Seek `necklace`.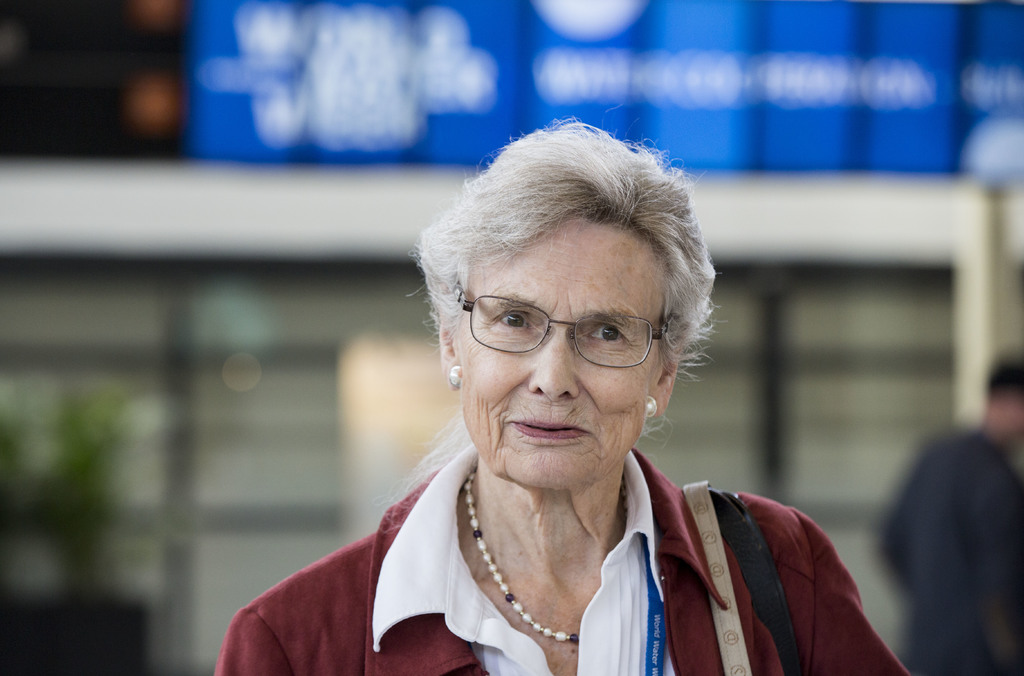
box=[455, 489, 611, 646].
